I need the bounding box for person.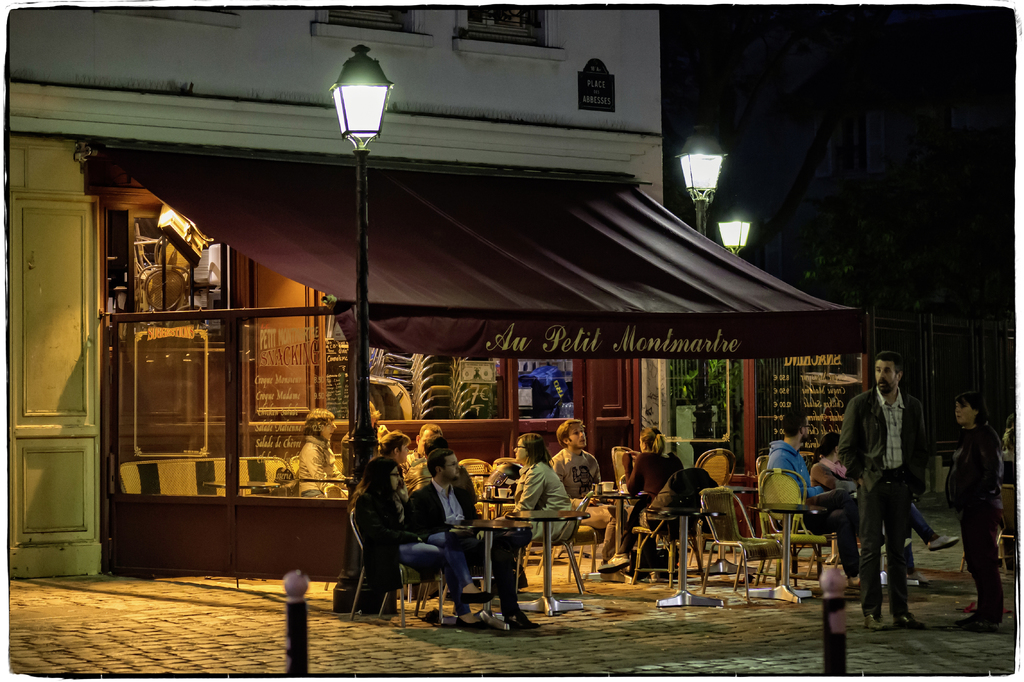
Here it is: (x1=757, y1=400, x2=867, y2=589).
